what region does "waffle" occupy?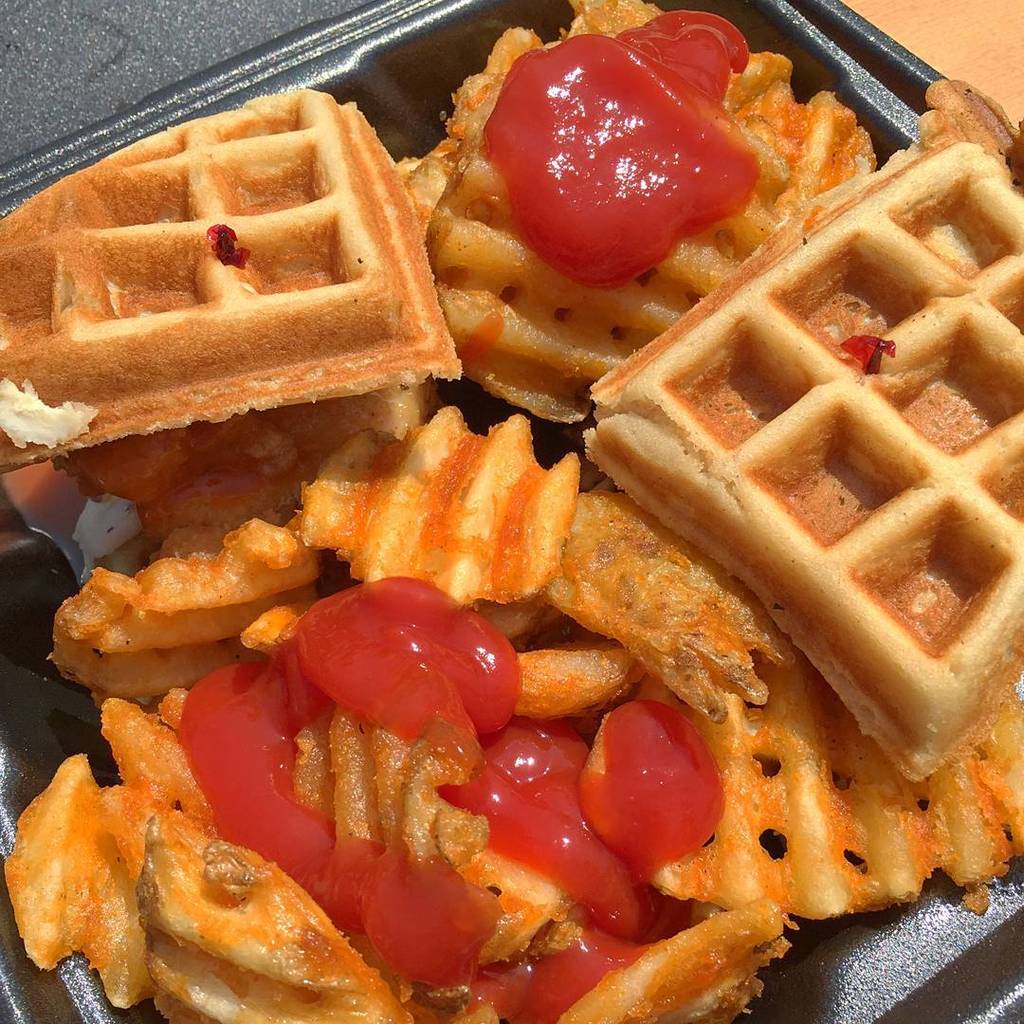
[x1=0, y1=77, x2=463, y2=473].
